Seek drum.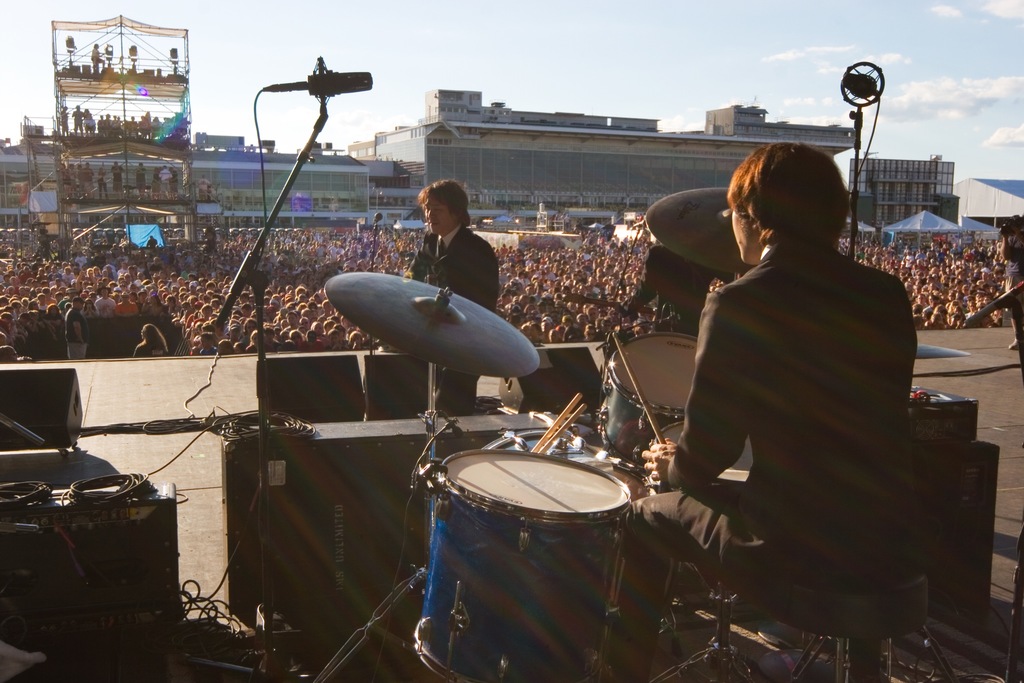
[x1=650, y1=420, x2=754, y2=492].
